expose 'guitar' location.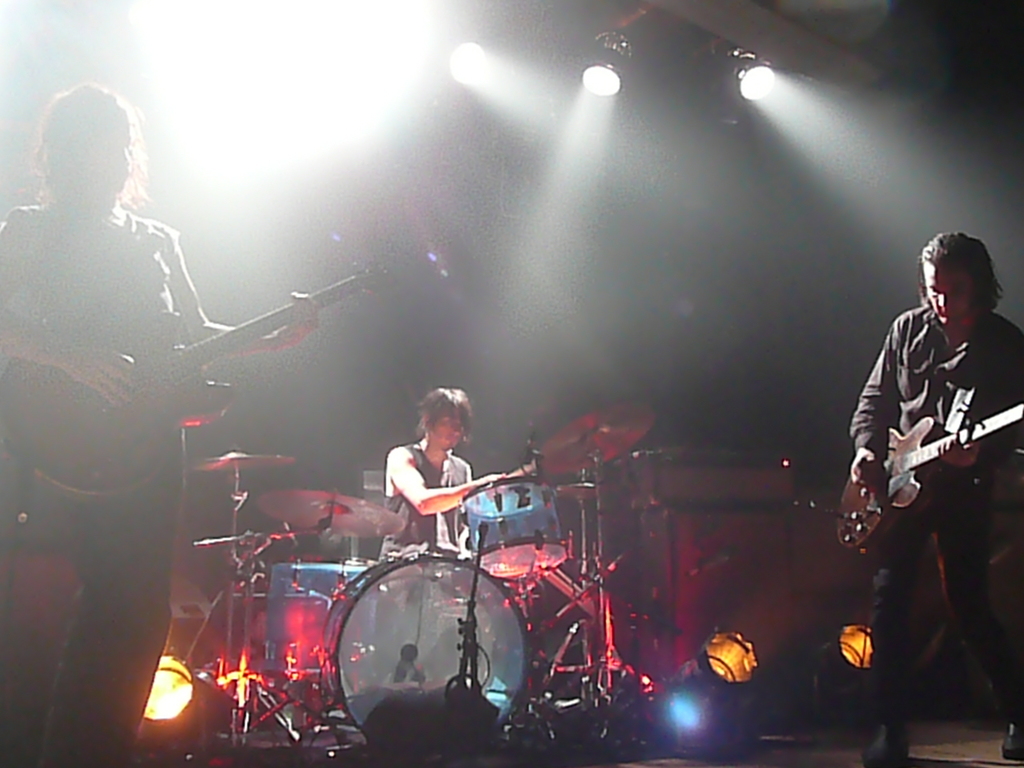
Exposed at [left=0, top=254, right=386, bottom=516].
